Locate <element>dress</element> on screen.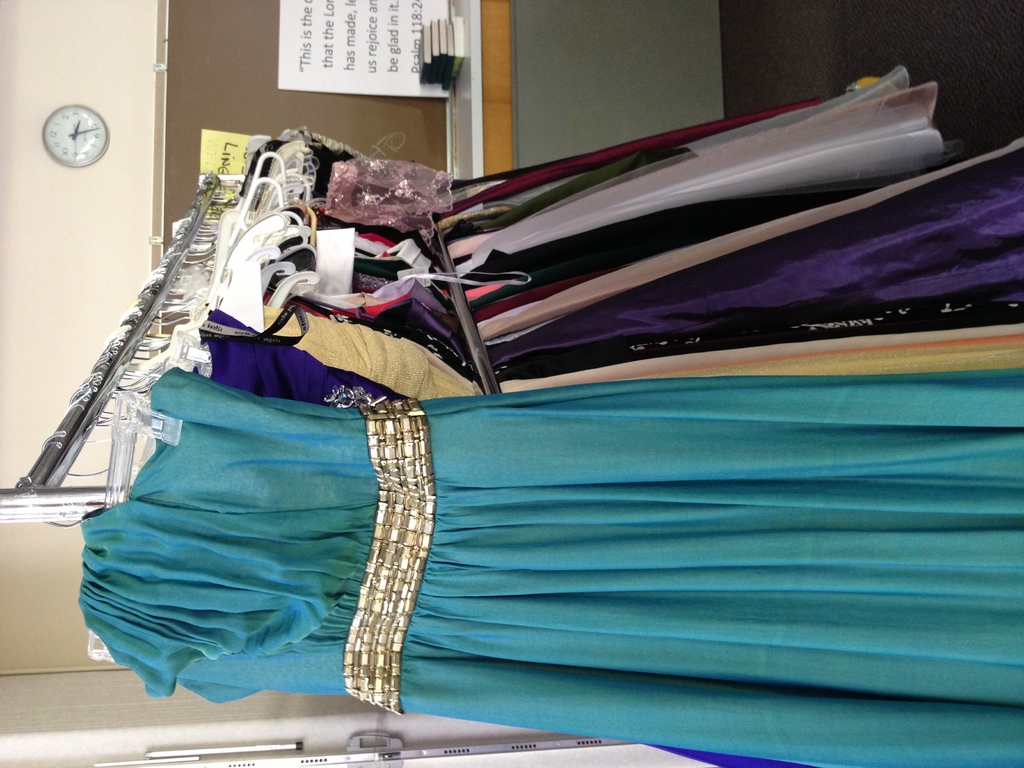
On screen at (left=237, top=53, right=973, bottom=200).
